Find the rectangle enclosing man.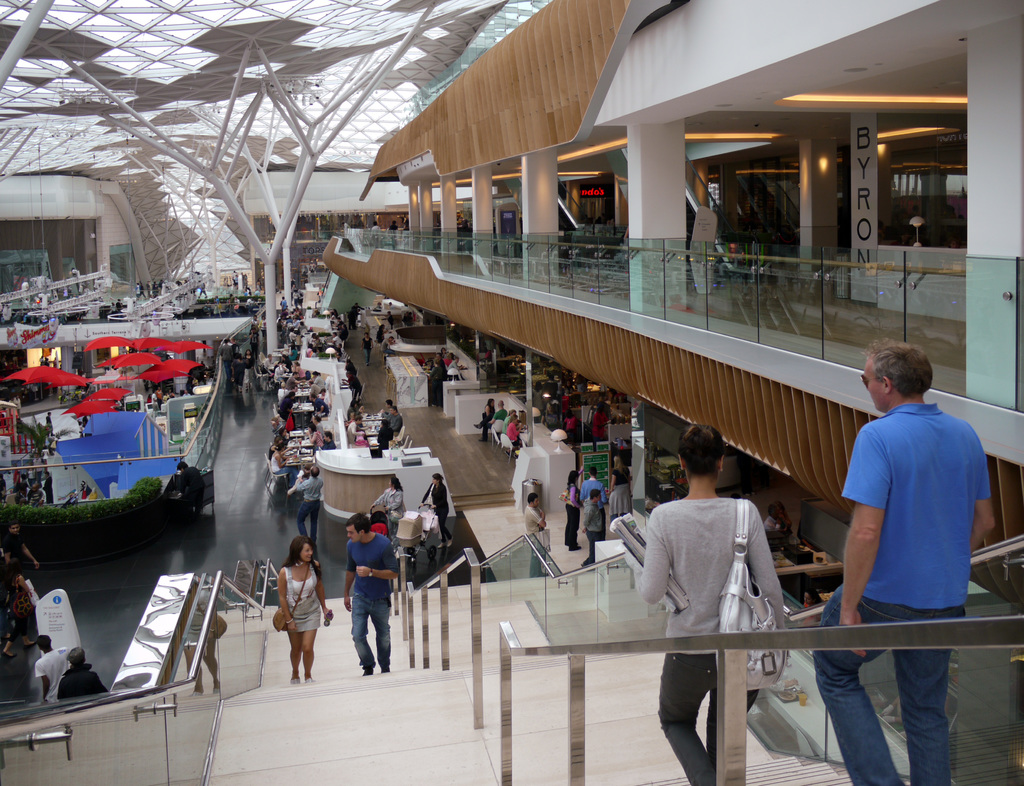
(left=525, top=495, right=548, bottom=579).
